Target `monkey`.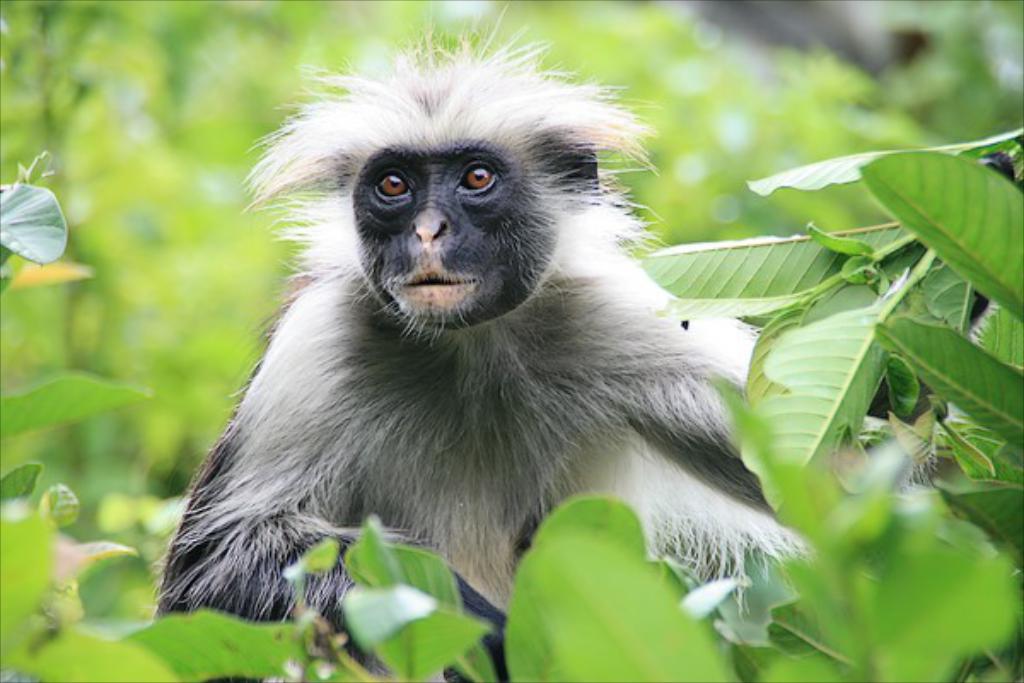
Target region: bbox=(154, 55, 807, 649).
